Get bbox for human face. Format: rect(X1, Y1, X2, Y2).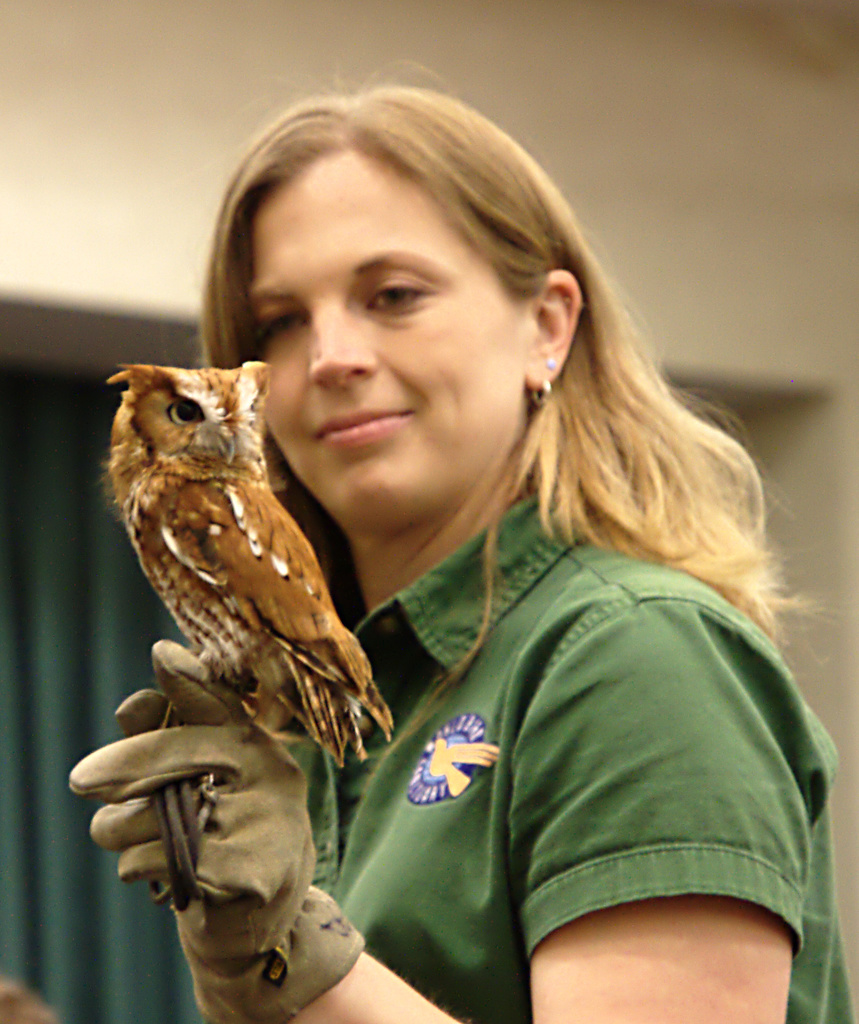
rect(244, 155, 524, 500).
